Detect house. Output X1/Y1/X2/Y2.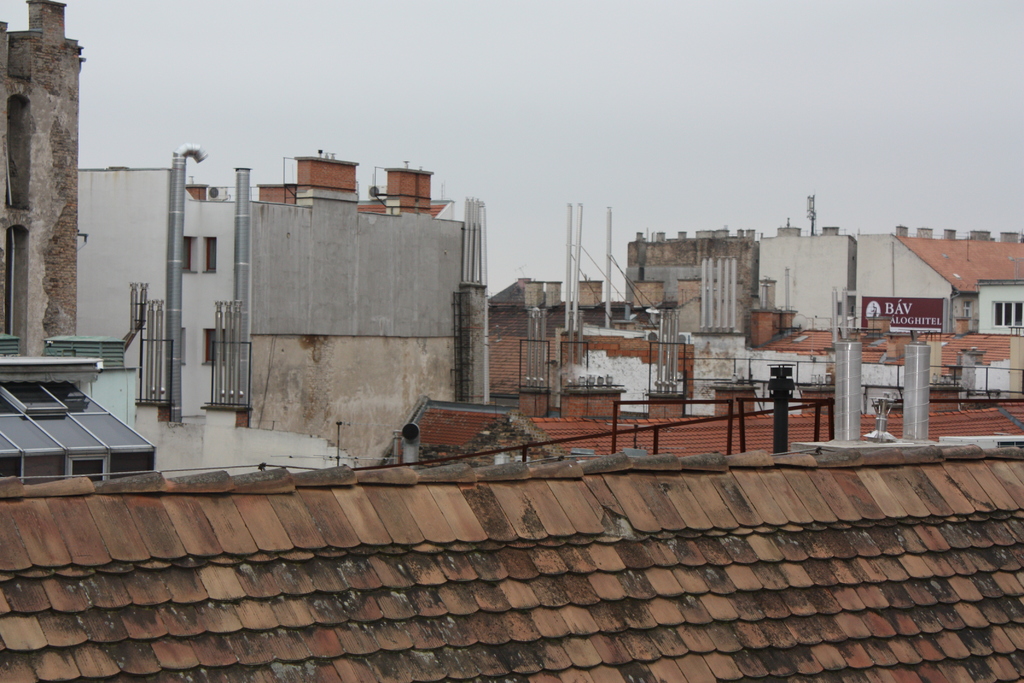
699/336/803/415.
